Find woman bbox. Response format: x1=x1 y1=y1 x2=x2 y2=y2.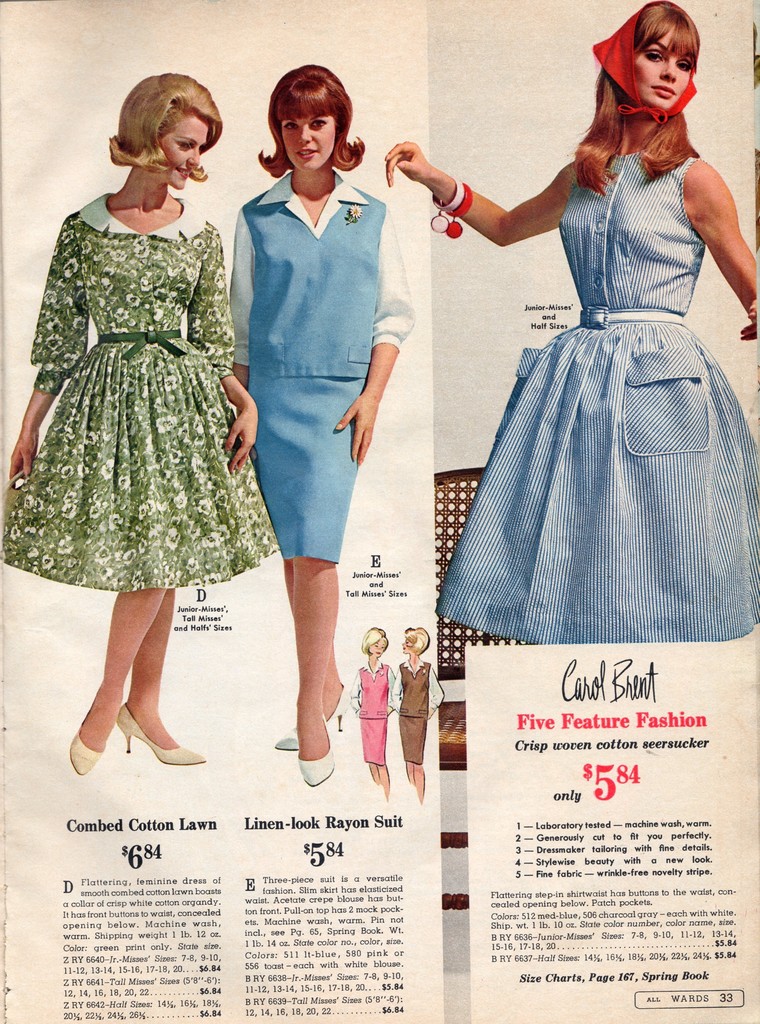
x1=229 y1=65 x2=416 y2=788.
